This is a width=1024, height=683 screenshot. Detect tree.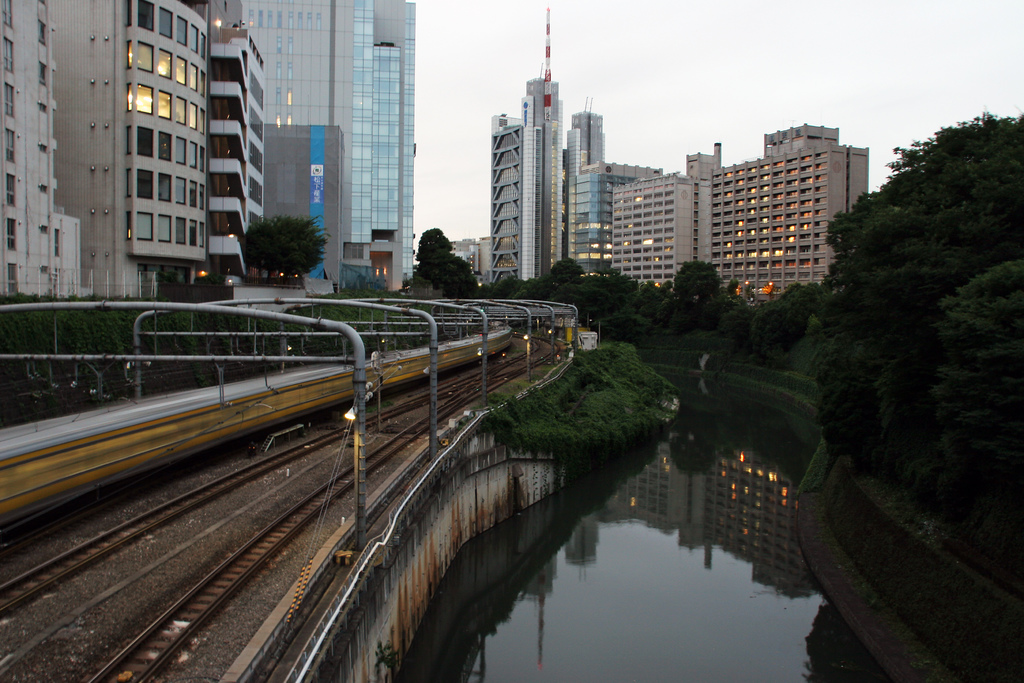
bbox(659, 260, 749, 344).
